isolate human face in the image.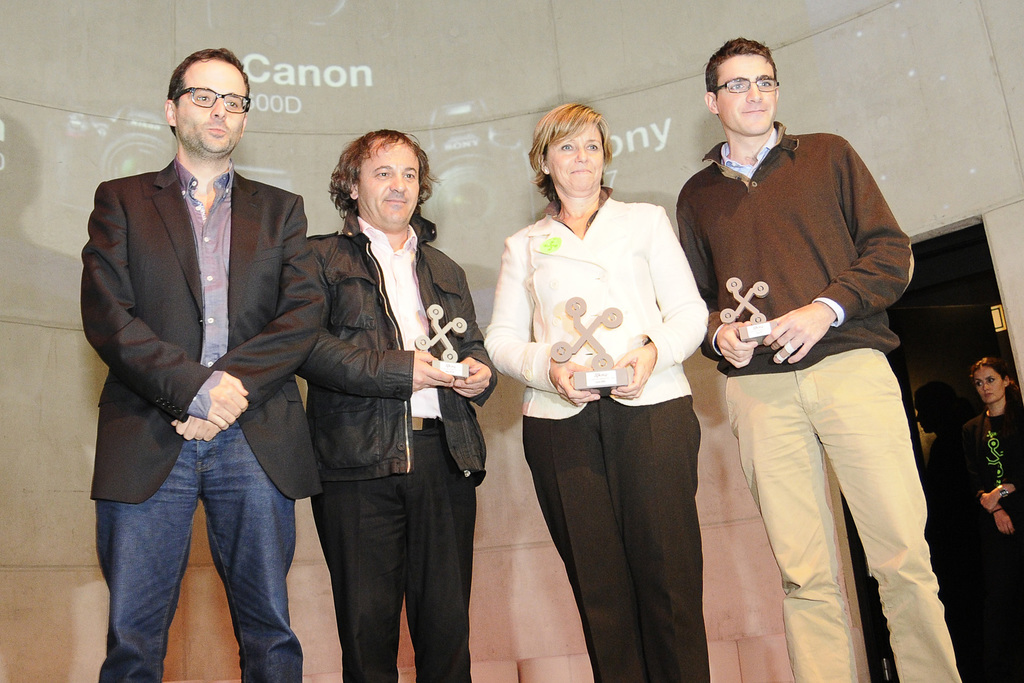
Isolated region: (x1=358, y1=145, x2=422, y2=231).
